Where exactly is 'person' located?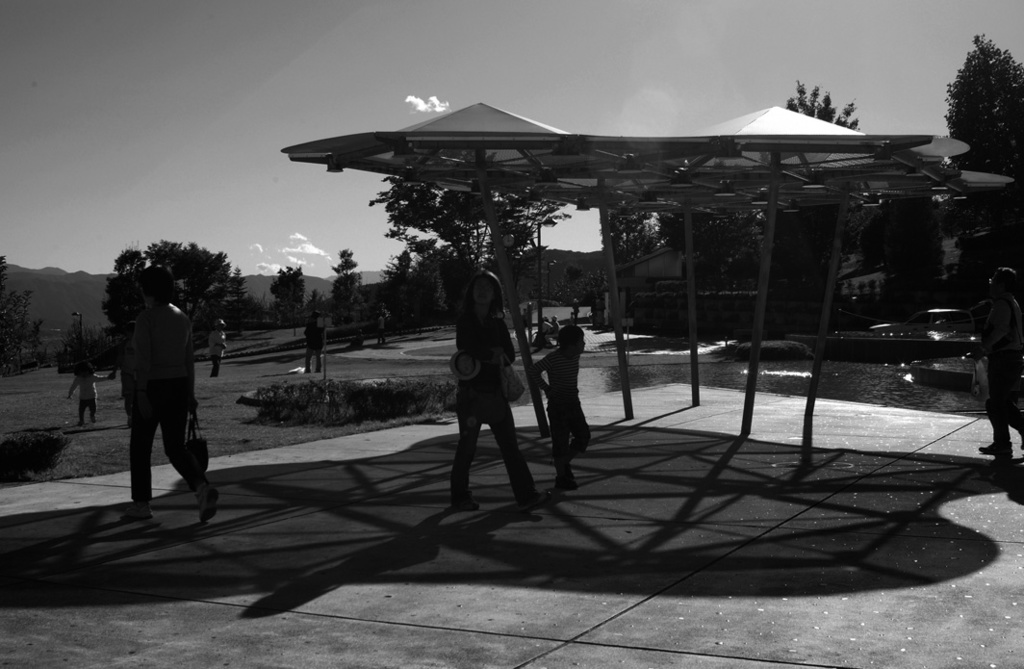
Its bounding box is (114,262,219,526).
